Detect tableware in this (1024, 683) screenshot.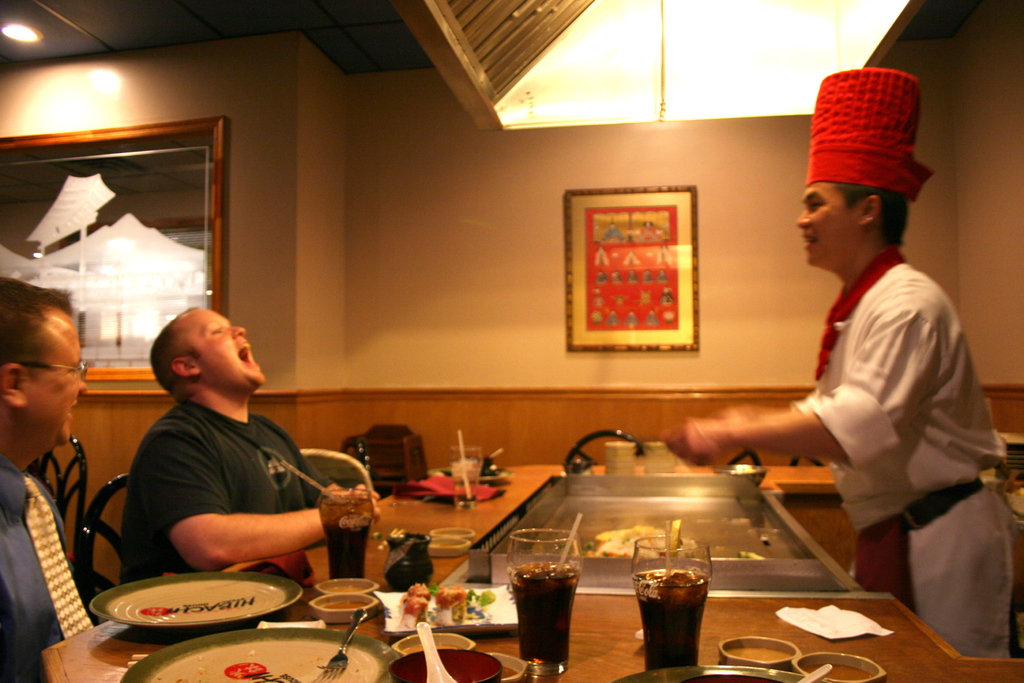
Detection: select_region(717, 632, 799, 667).
